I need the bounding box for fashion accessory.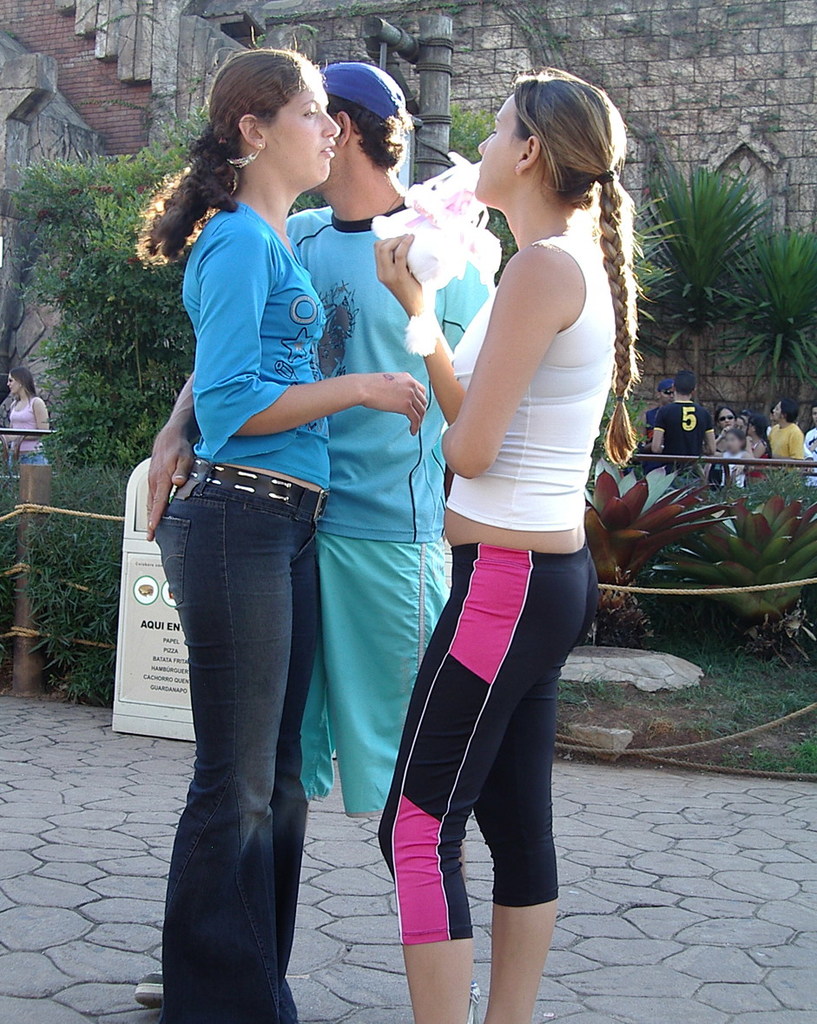
Here it is: pyautogui.locateOnScreen(321, 60, 411, 129).
